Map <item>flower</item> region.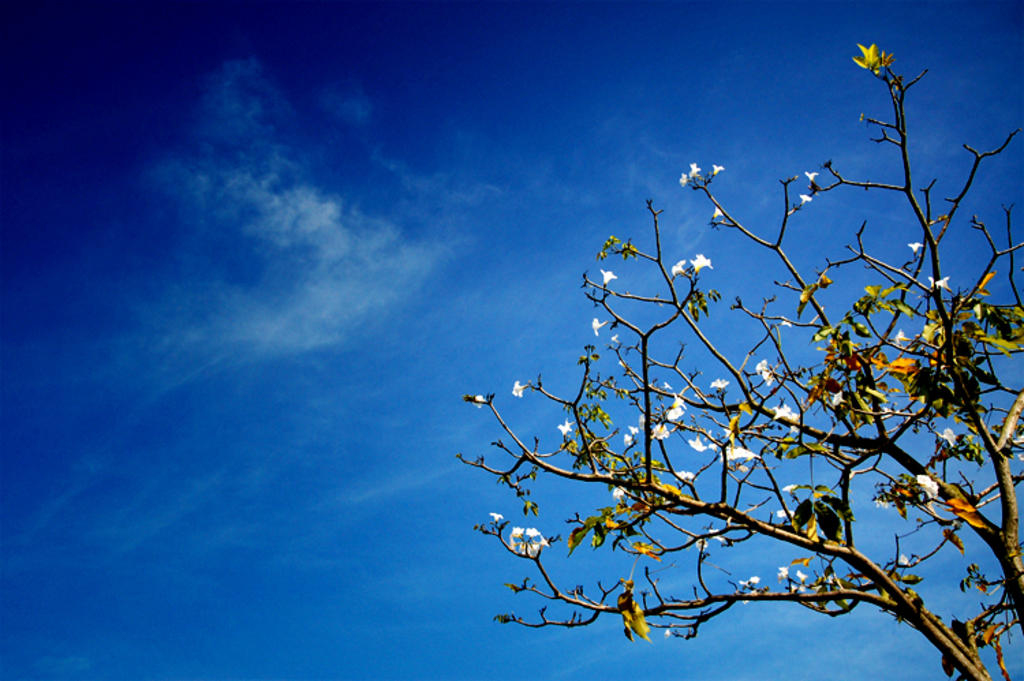
Mapped to BBox(664, 378, 673, 392).
